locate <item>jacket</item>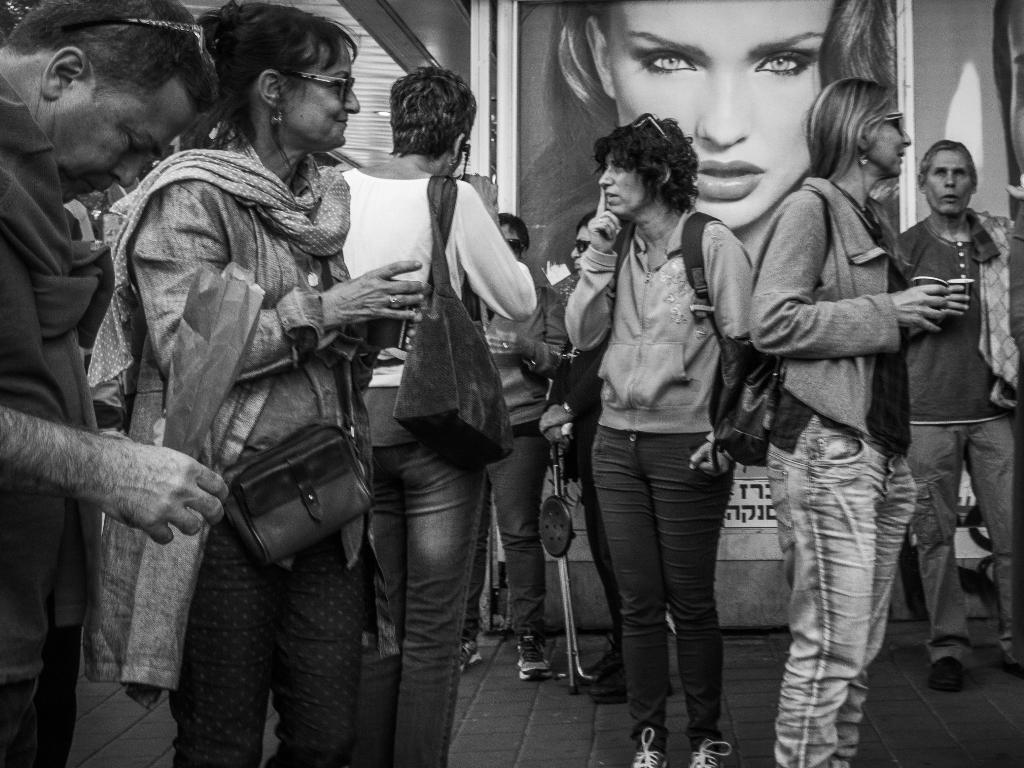
(566, 154, 757, 459)
